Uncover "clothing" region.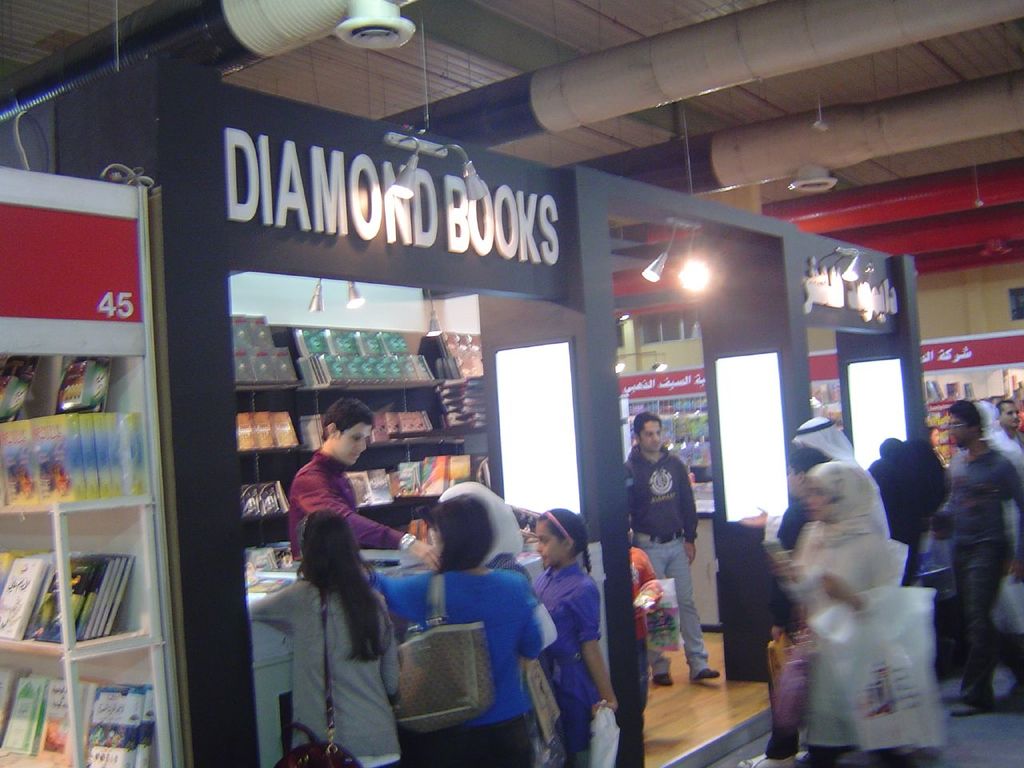
Uncovered: BBox(367, 568, 549, 767).
